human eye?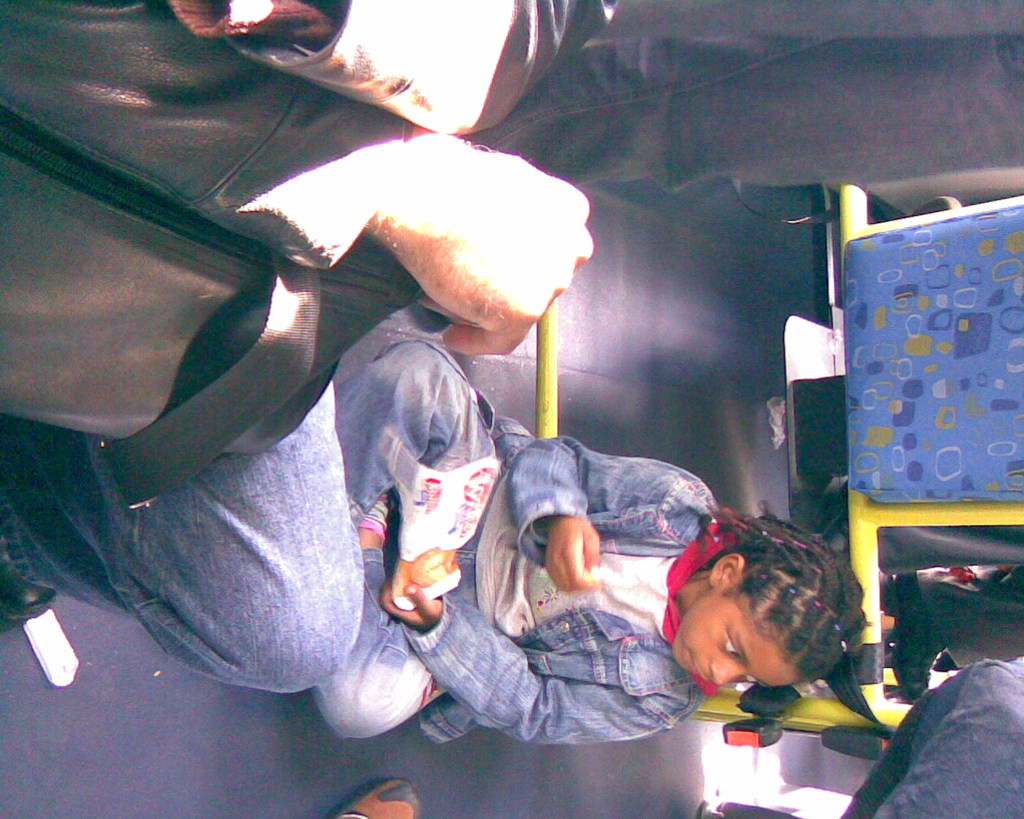
x1=723 y1=629 x2=743 y2=667
